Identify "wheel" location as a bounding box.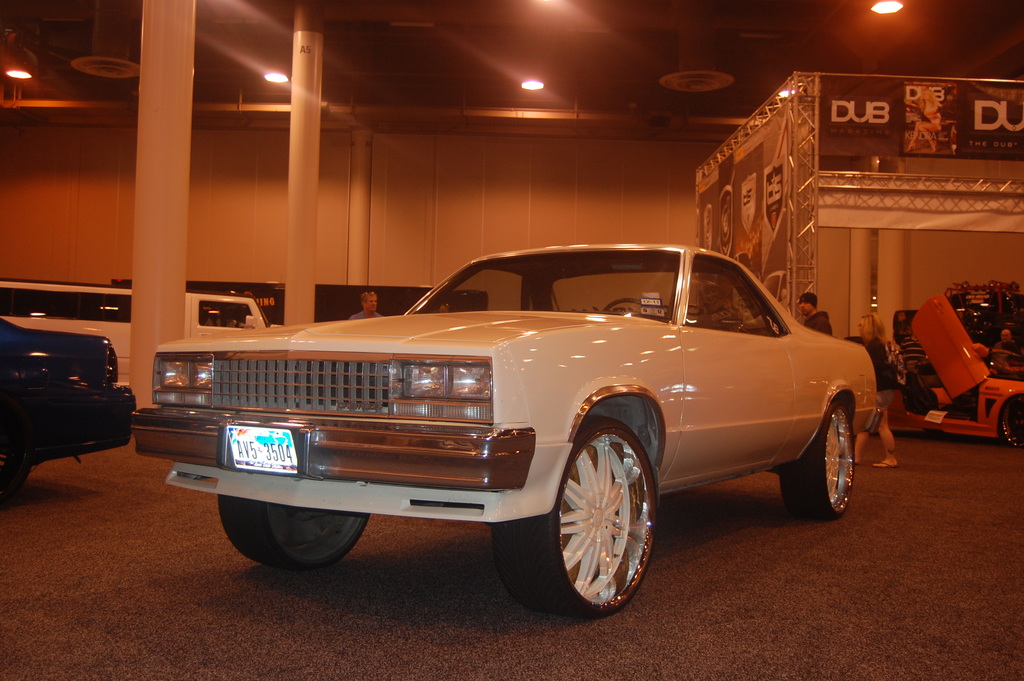
BBox(604, 298, 653, 322).
